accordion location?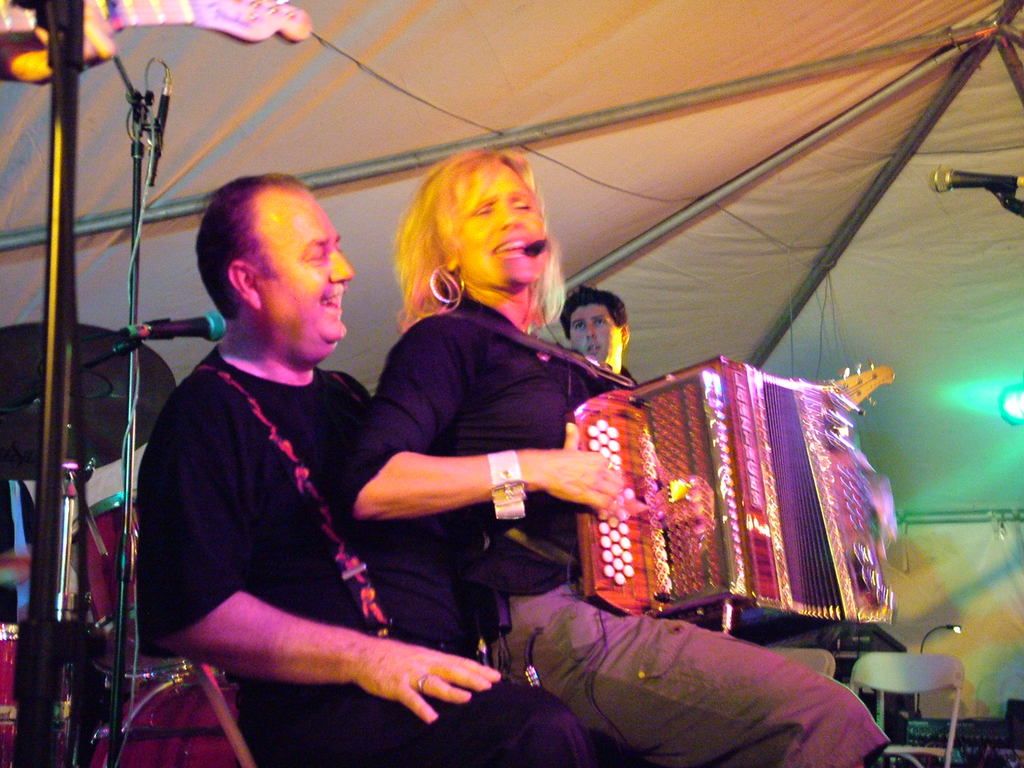
left=446, top=301, right=899, bottom=625
